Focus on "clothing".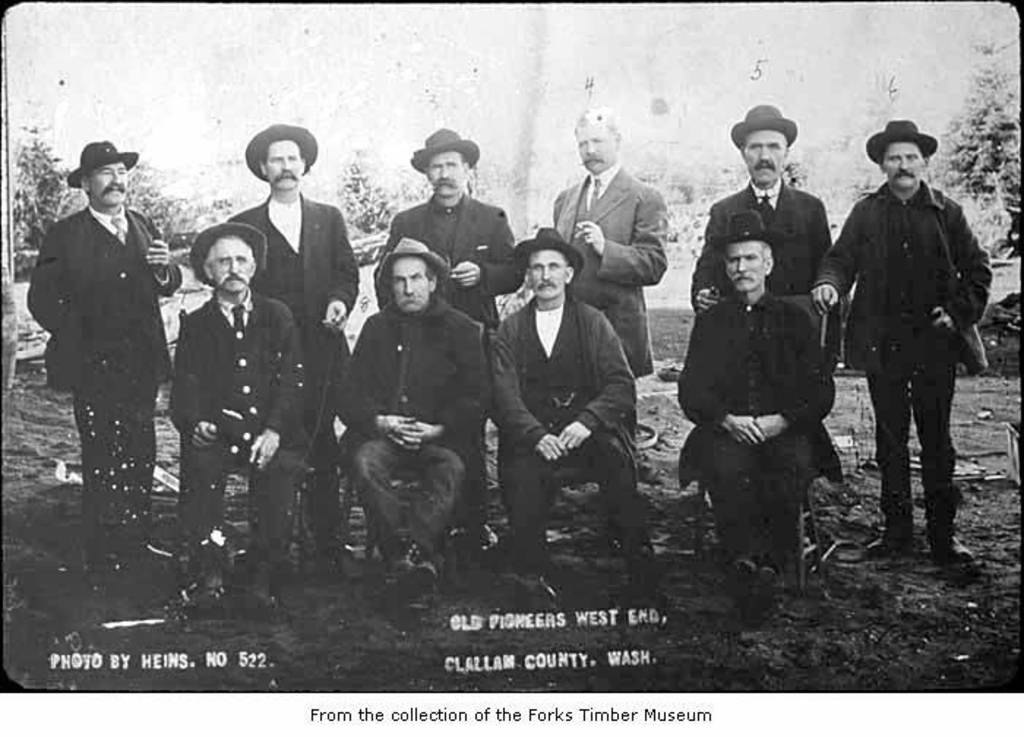
Focused at box(834, 167, 992, 538).
